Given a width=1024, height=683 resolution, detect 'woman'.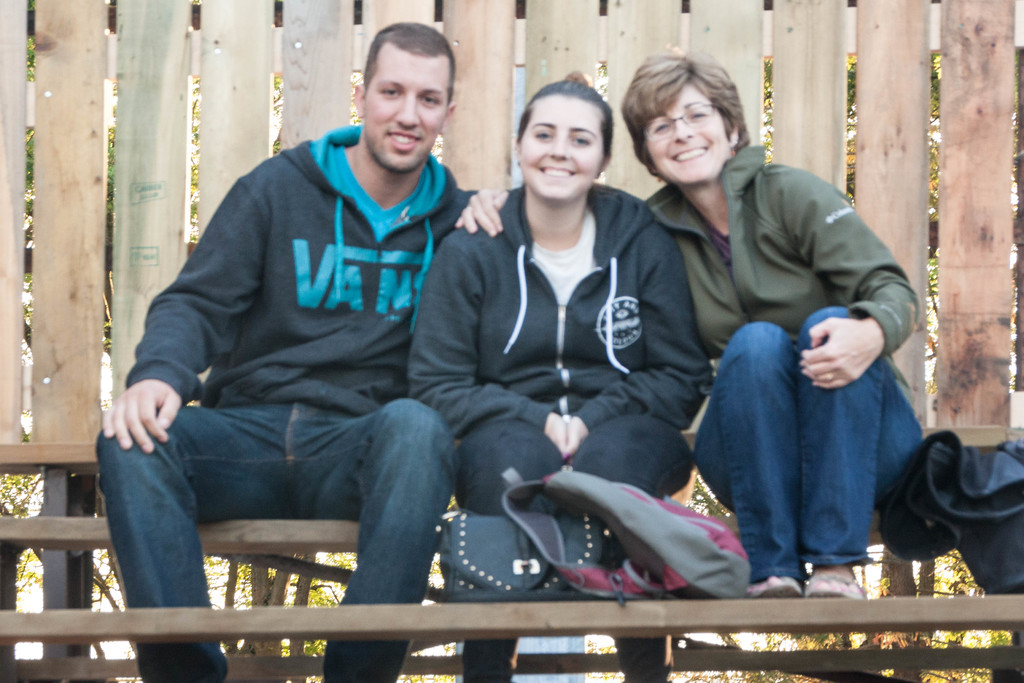
(643,67,905,600).
